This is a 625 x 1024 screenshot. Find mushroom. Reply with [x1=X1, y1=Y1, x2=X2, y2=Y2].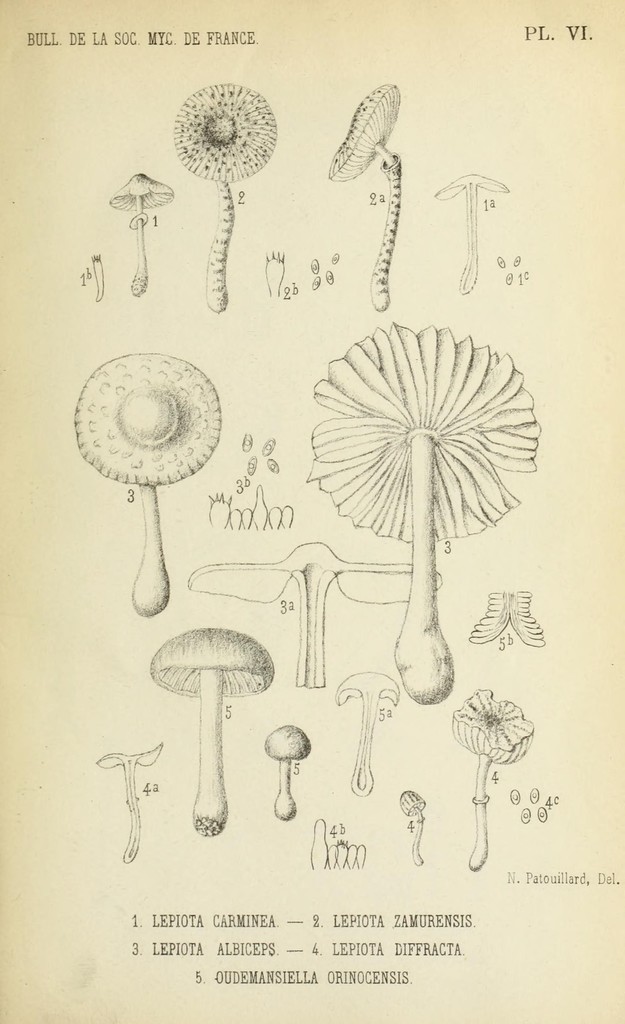
[x1=450, y1=685, x2=534, y2=872].
